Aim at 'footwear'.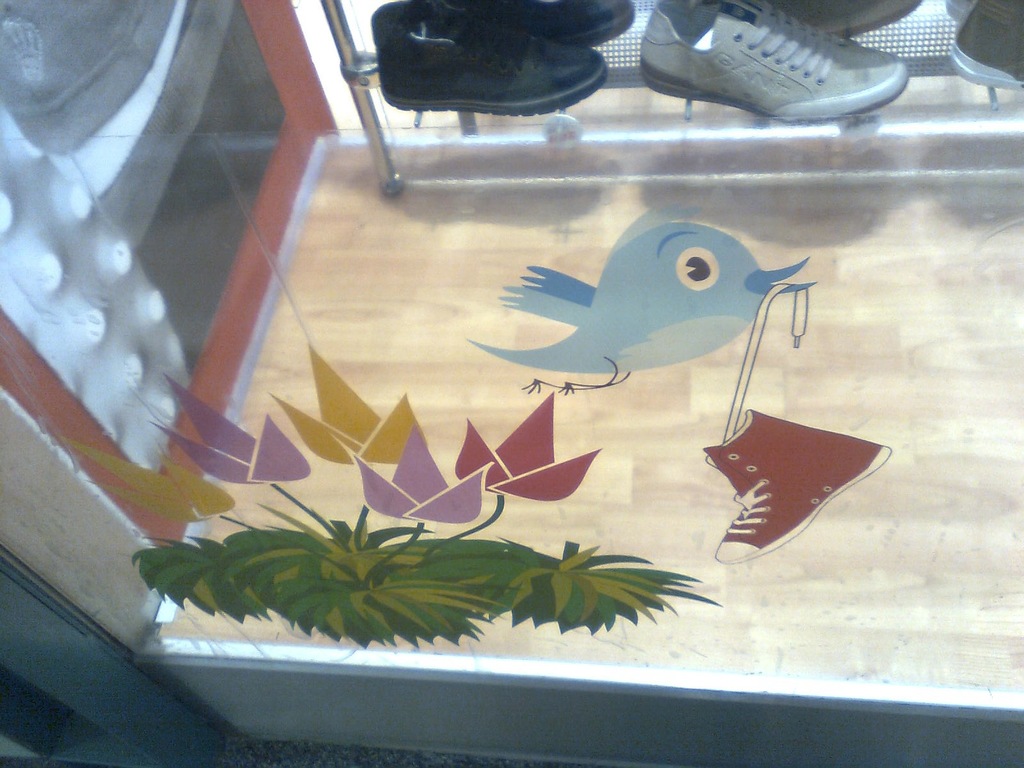
Aimed at crop(701, 407, 892, 563).
